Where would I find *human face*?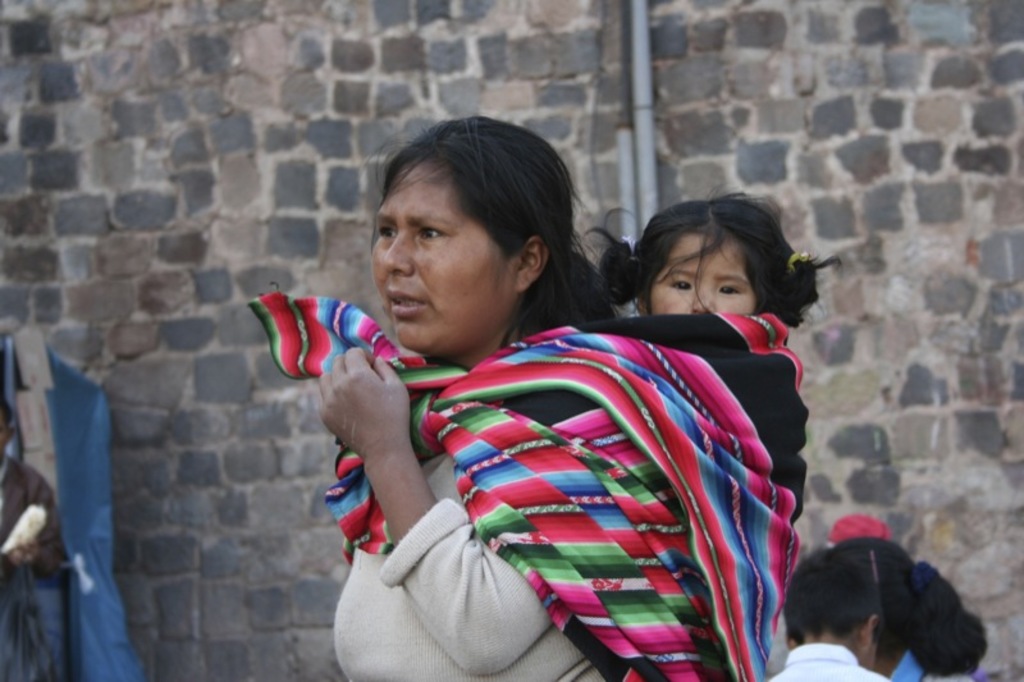
At box=[372, 161, 516, 371].
